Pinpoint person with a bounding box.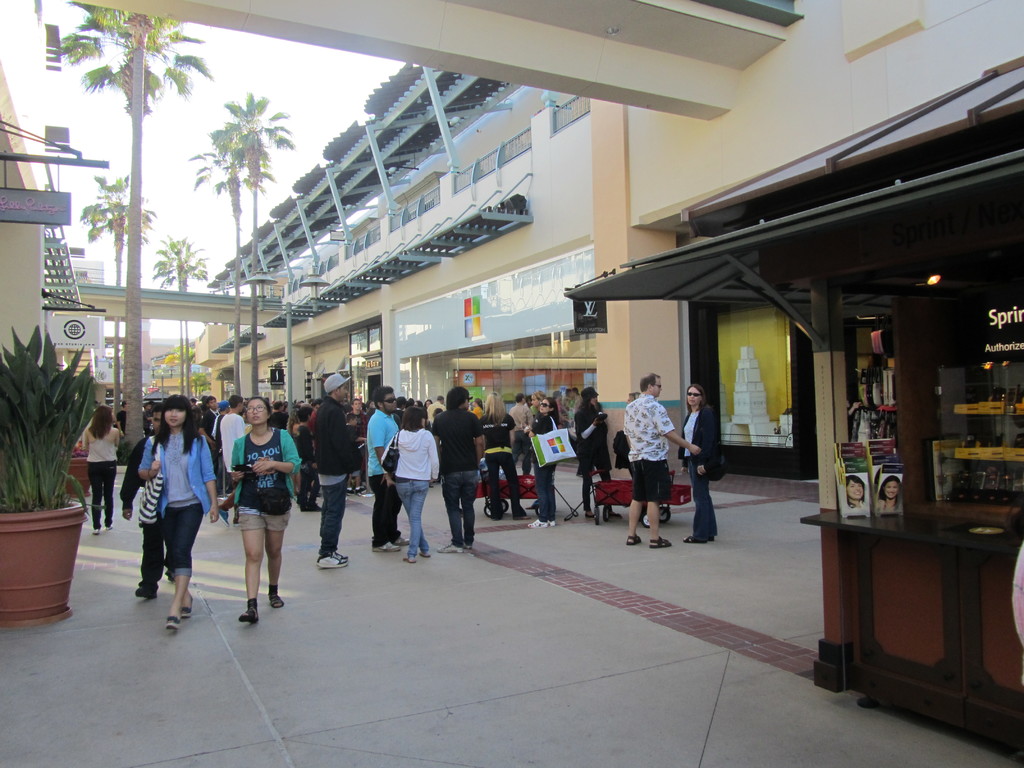
{"x1": 309, "y1": 376, "x2": 370, "y2": 566}.
